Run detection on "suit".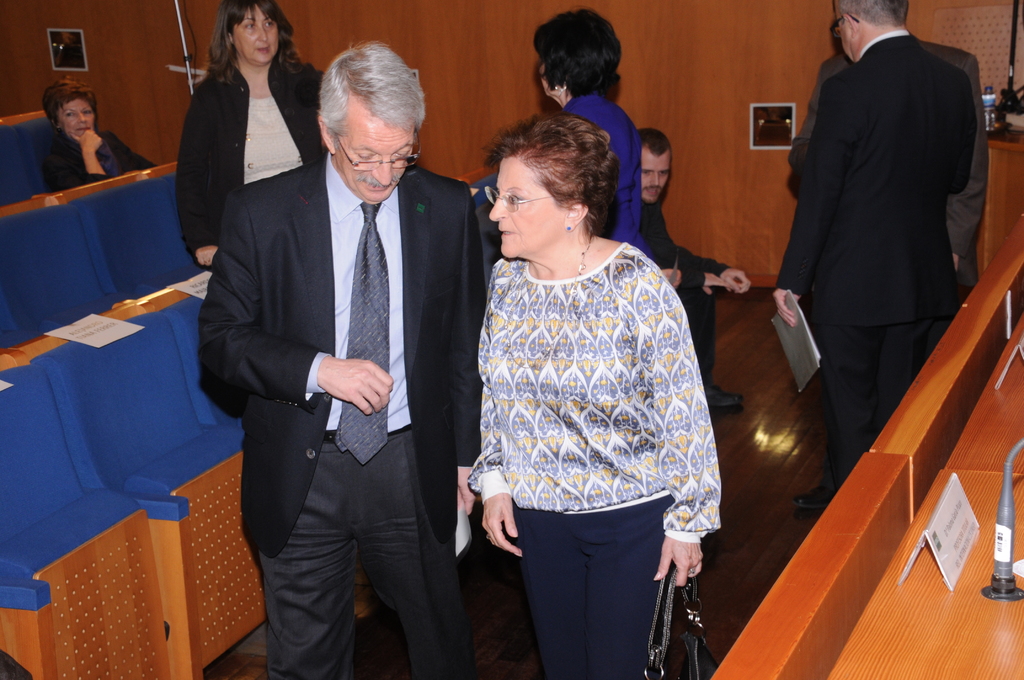
Result: 177, 64, 321, 264.
